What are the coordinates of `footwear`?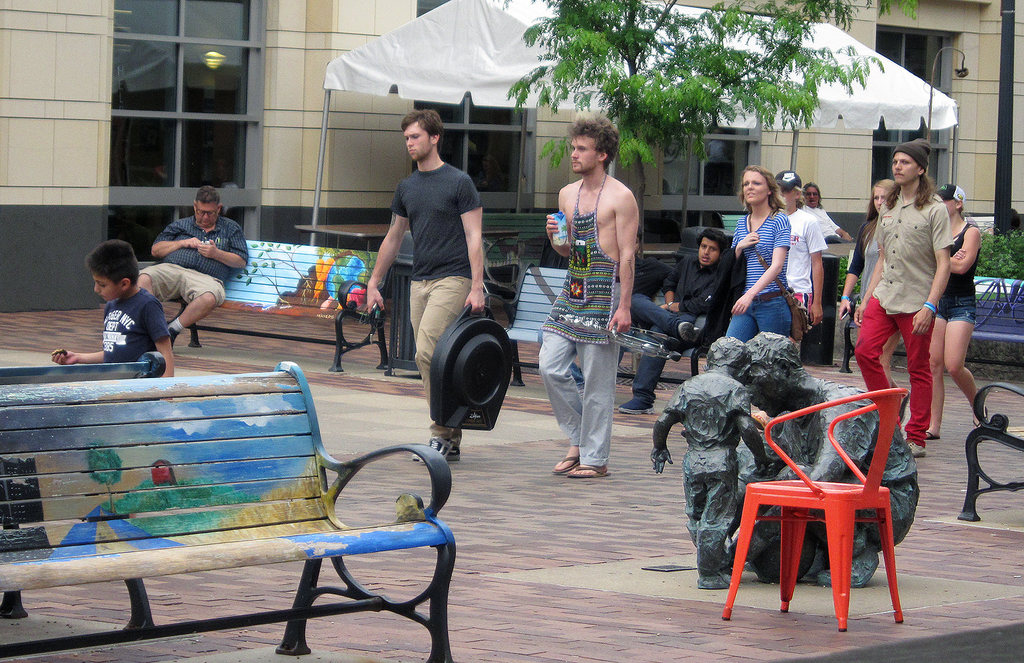
<box>901,442,929,458</box>.
